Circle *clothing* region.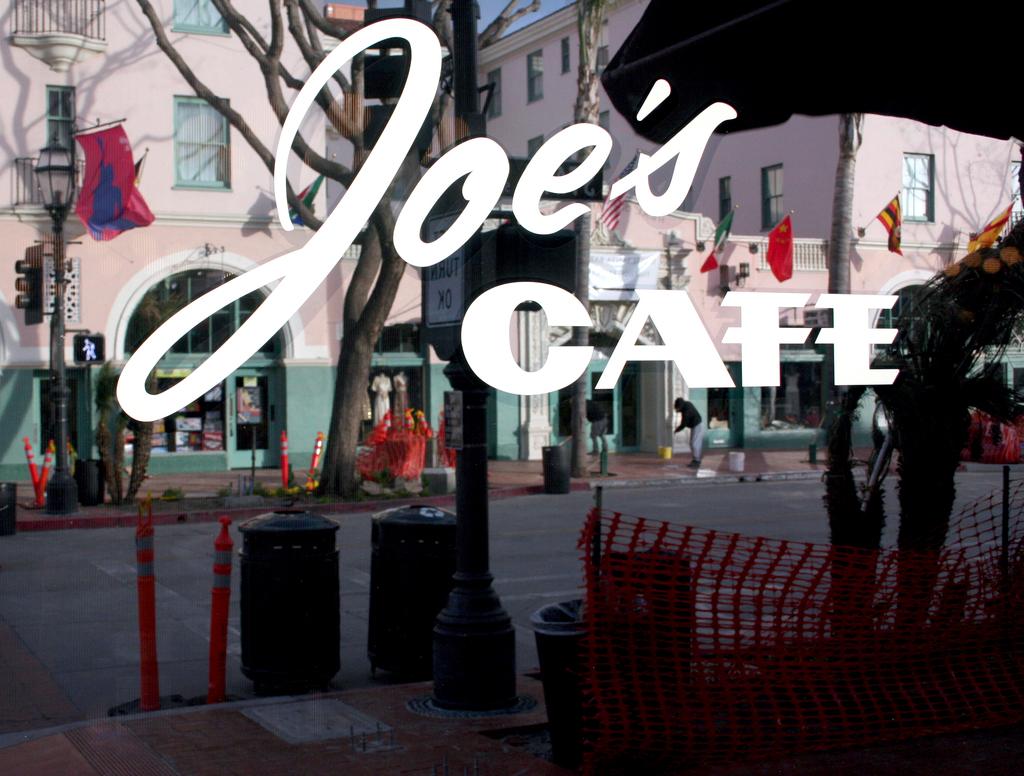
Region: [x1=375, y1=378, x2=395, y2=416].
